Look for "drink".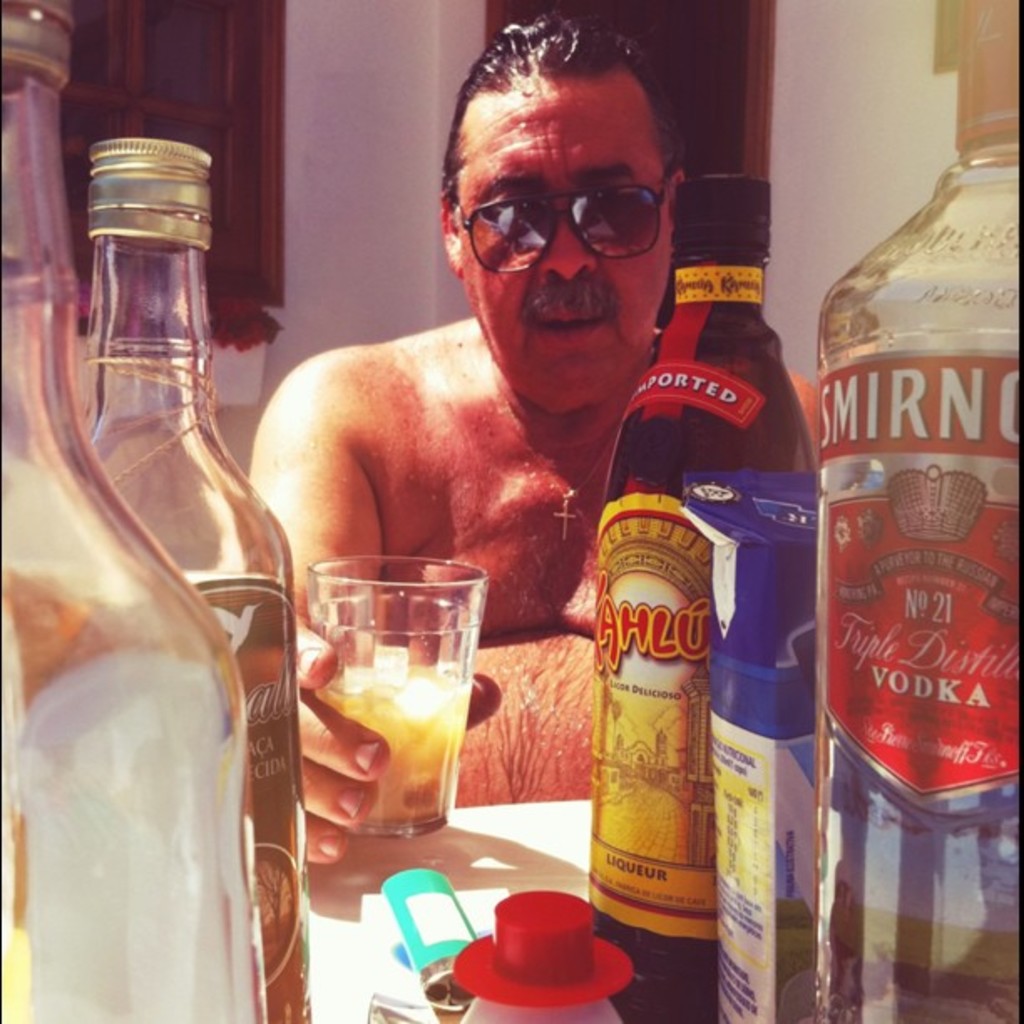
Found: <box>264,929,320,1022</box>.
